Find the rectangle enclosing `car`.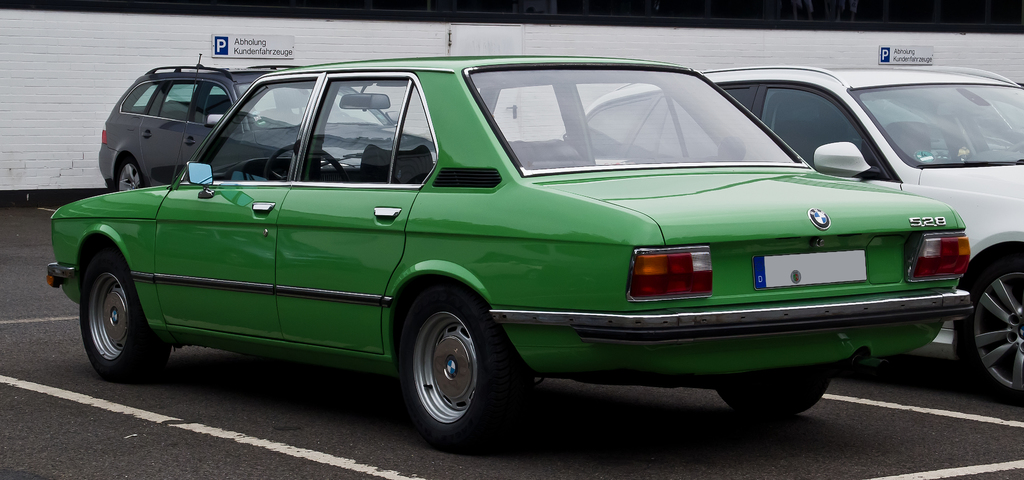
bbox=(98, 58, 430, 188).
